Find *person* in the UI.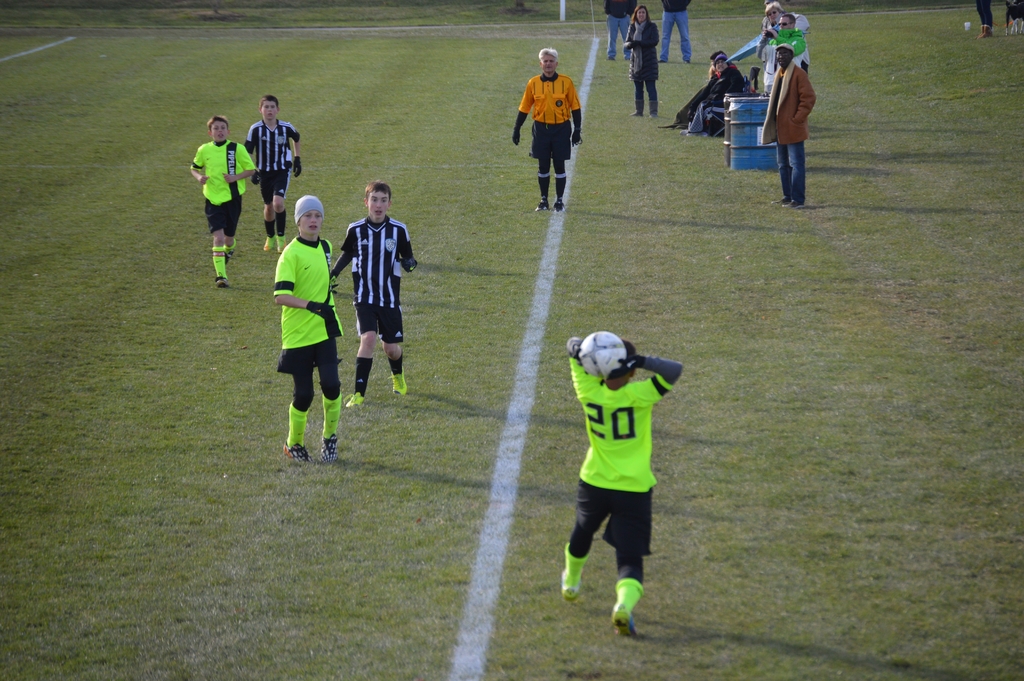
UI element at x1=769 y1=41 x2=821 y2=211.
